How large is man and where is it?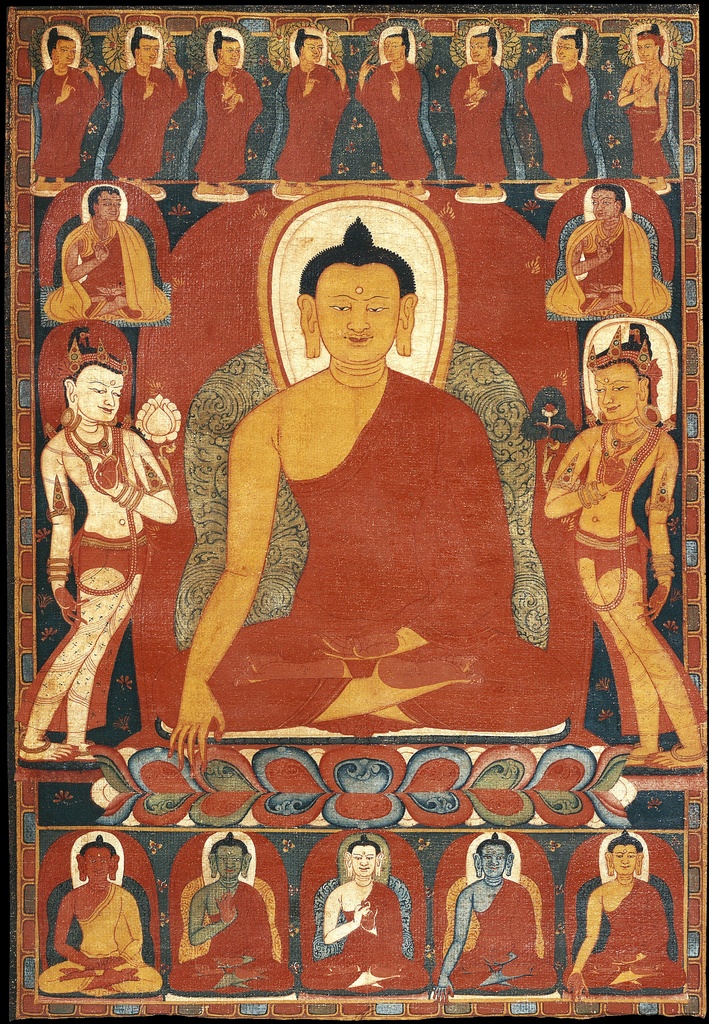
Bounding box: <bbox>172, 223, 550, 762</bbox>.
